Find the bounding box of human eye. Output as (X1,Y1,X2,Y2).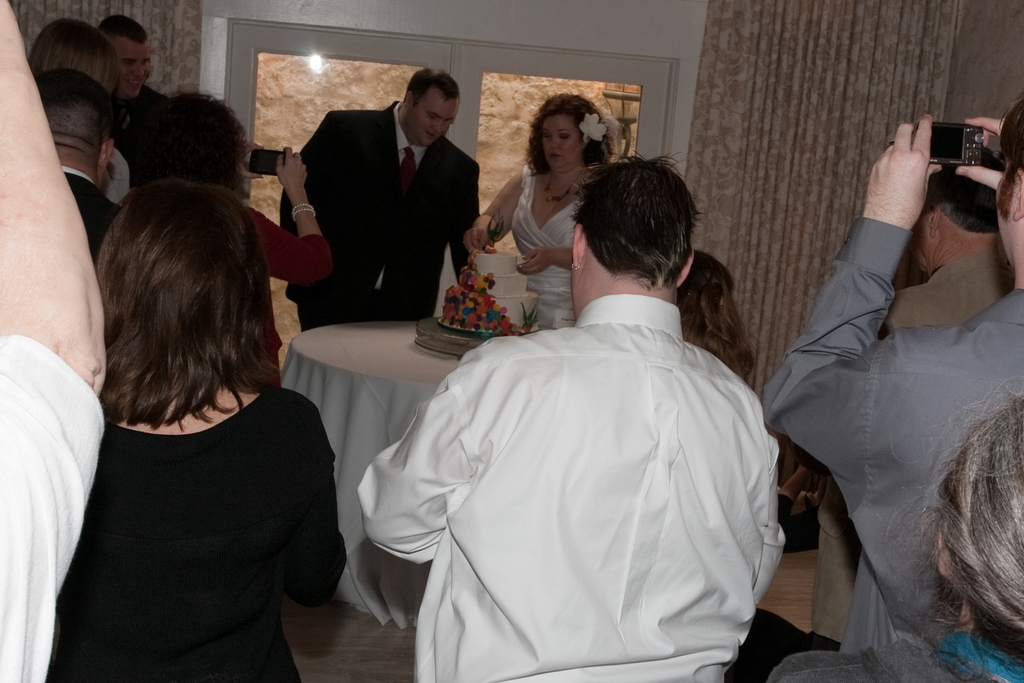
(141,61,149,67).
